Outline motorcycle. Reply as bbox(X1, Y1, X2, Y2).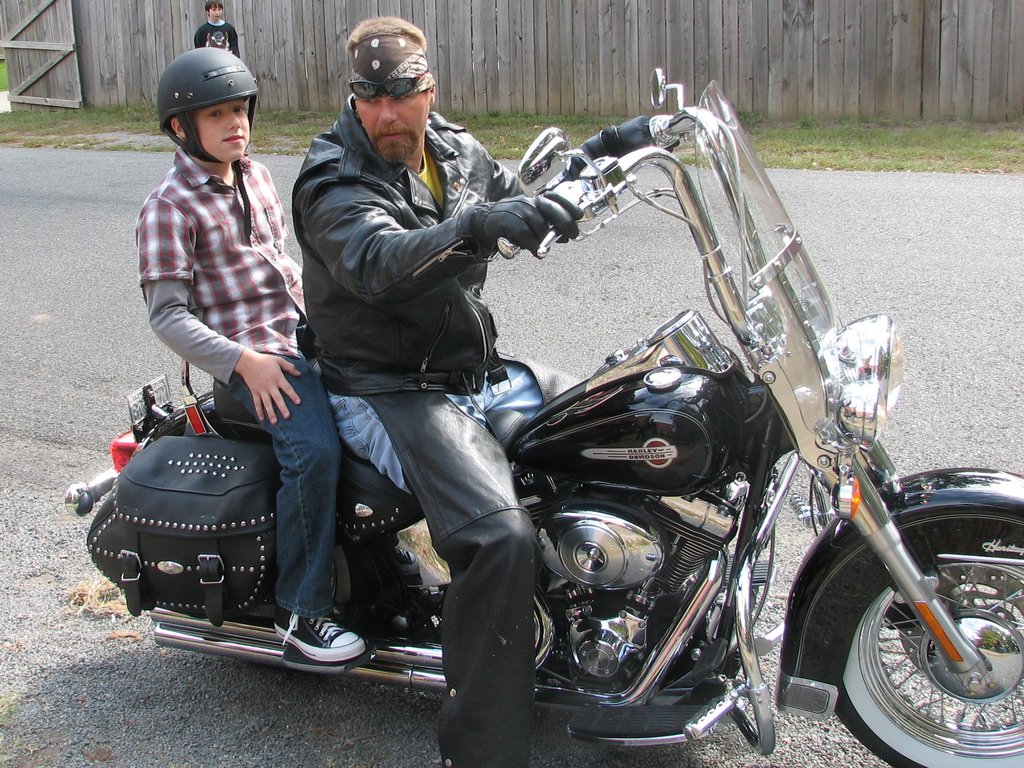
bbox(63, 69, 1023, 767).
